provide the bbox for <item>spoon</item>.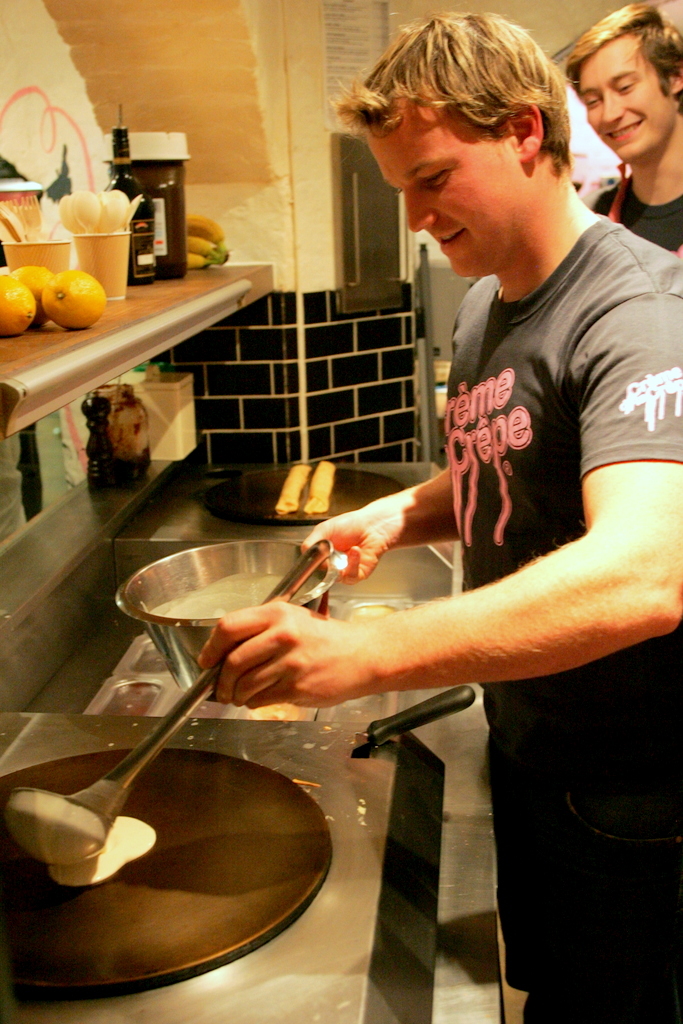
3:540:329:867.
